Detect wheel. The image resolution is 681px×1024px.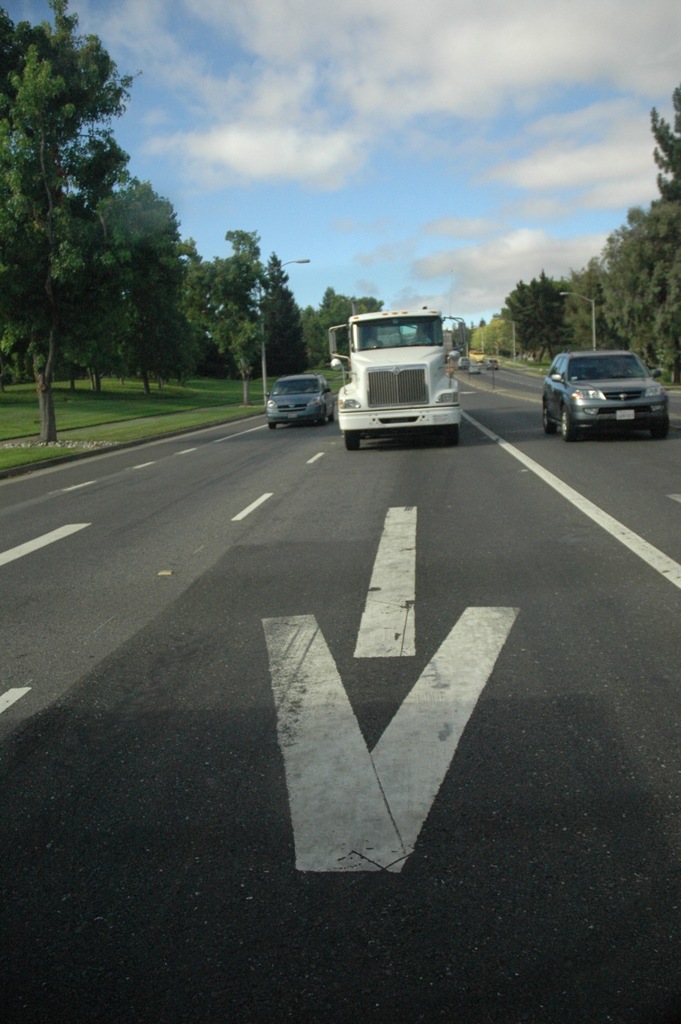
(331,411,336,422).
